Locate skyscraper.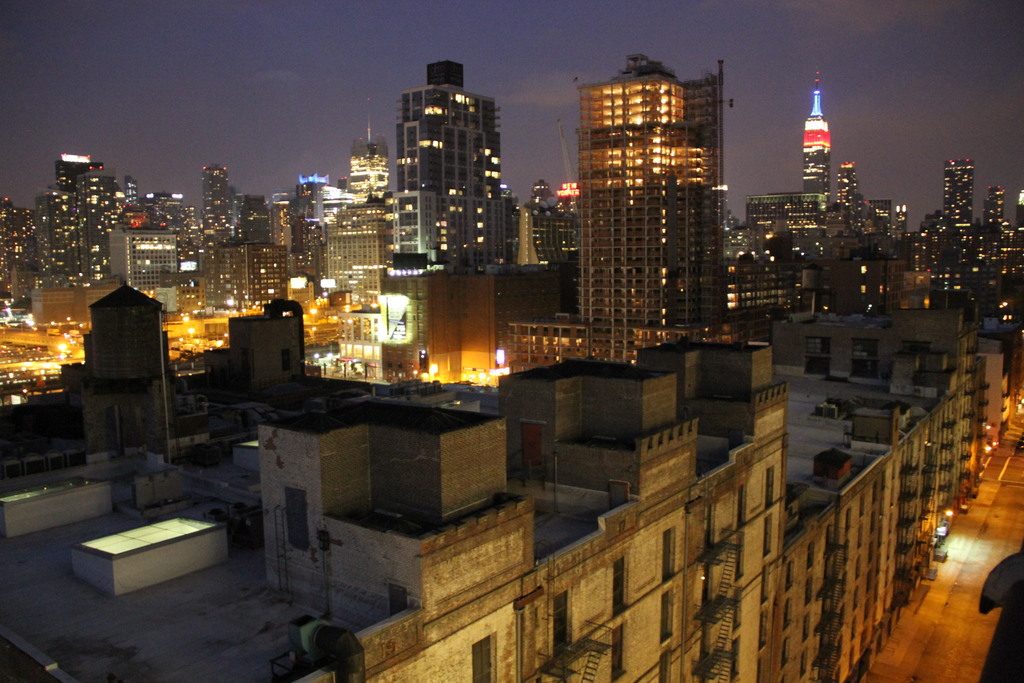
Bounding box: x1=385, y1=57, x2=513, y2=274.
